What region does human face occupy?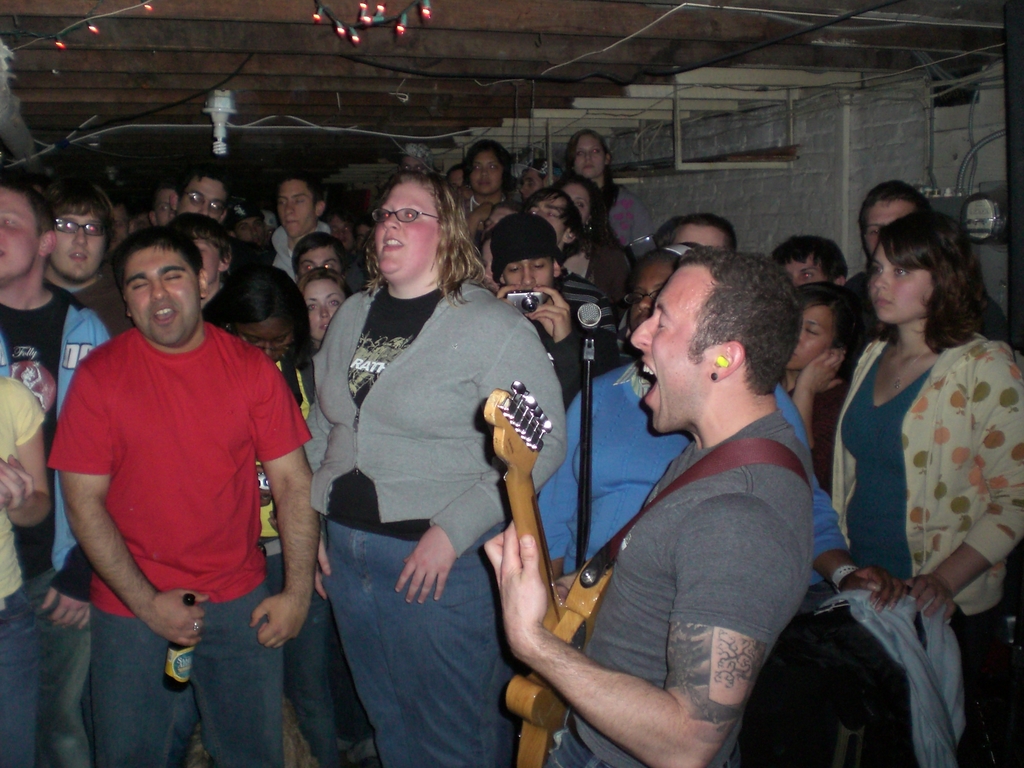
<region>239, 317, 298, 360</region>.
